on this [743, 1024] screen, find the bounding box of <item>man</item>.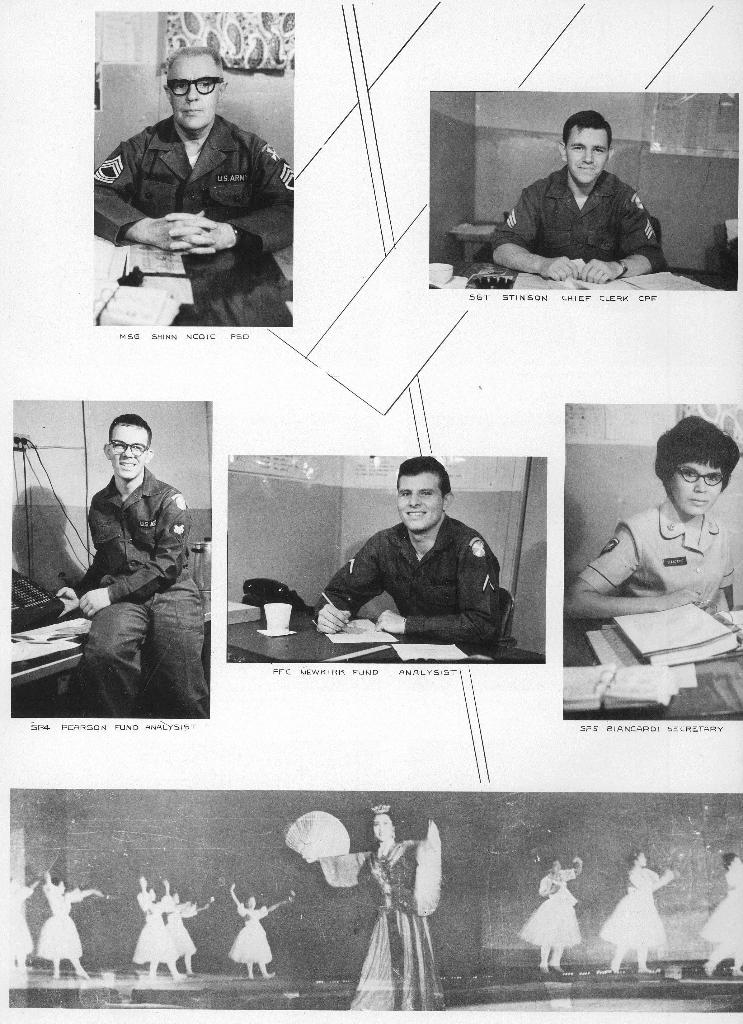
Bounding box: <bbox>86, 42, 300, 255</bbox>.
